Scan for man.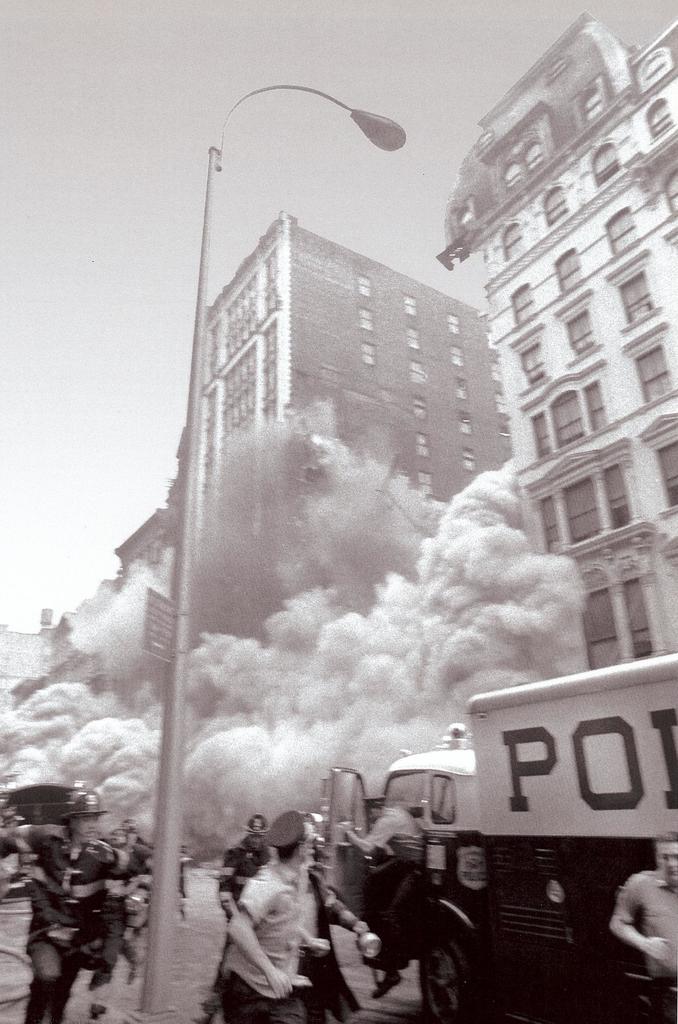
Scan result: box=[10, 790, 123, 1023].
